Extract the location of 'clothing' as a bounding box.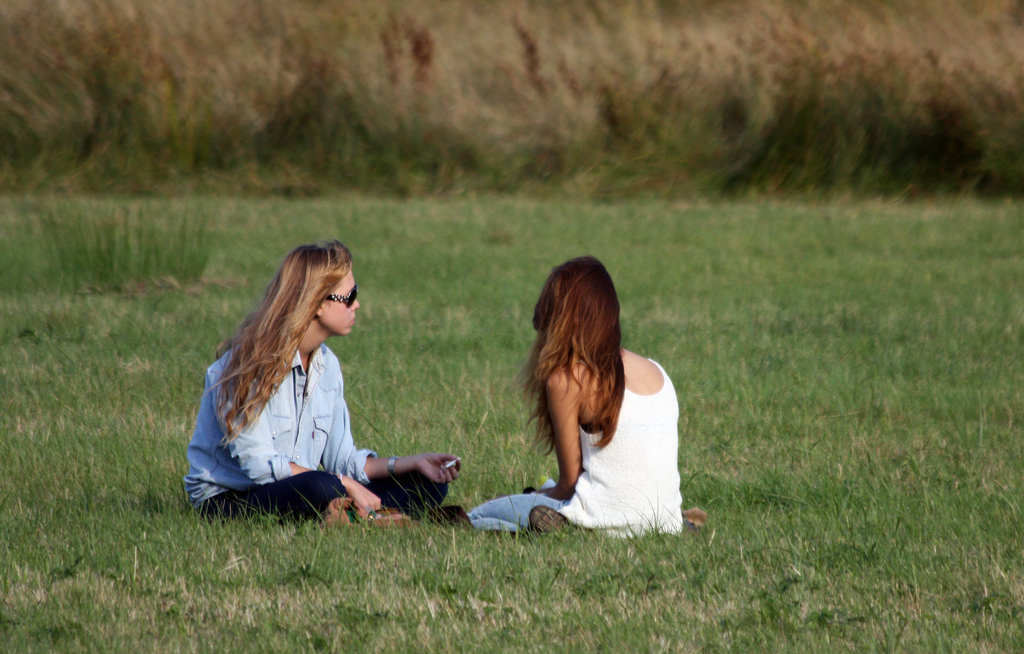
left=473, top=478, right=581, bottom=543.
